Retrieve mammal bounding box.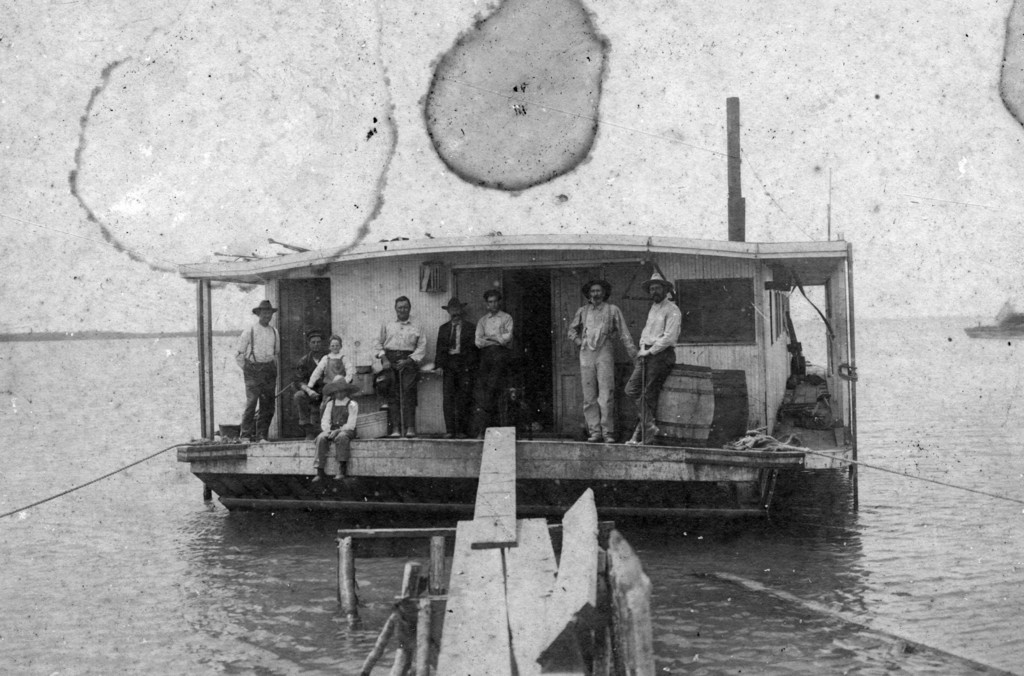
Bounding box: <region>308, 339, 358, 415</region>.
